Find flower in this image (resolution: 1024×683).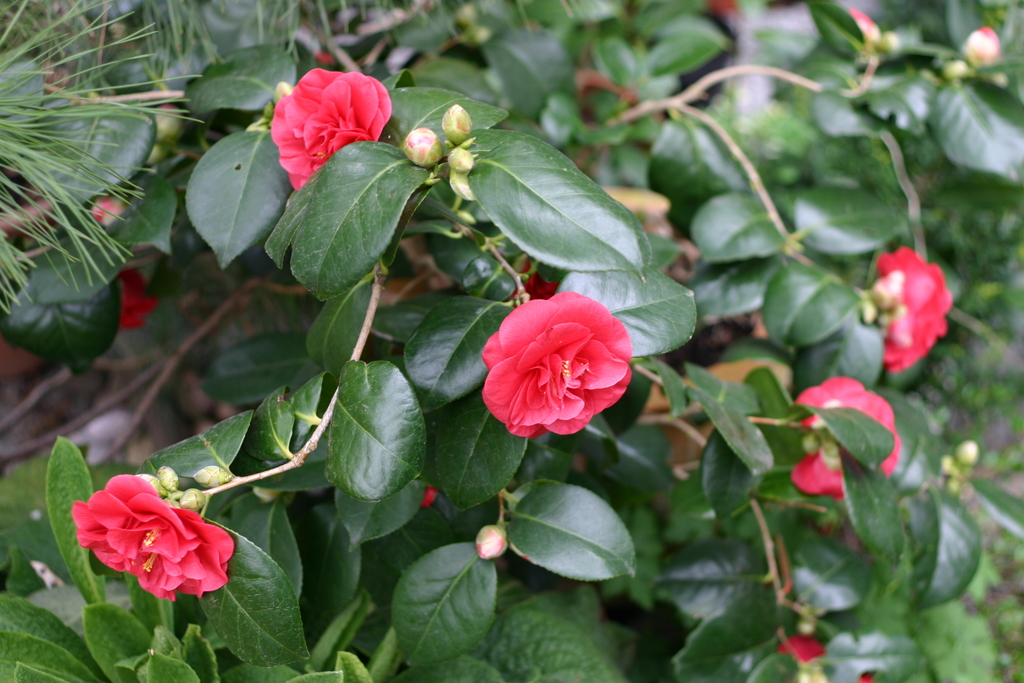
(x1=872, y1=245, x2=955, y2=370).
